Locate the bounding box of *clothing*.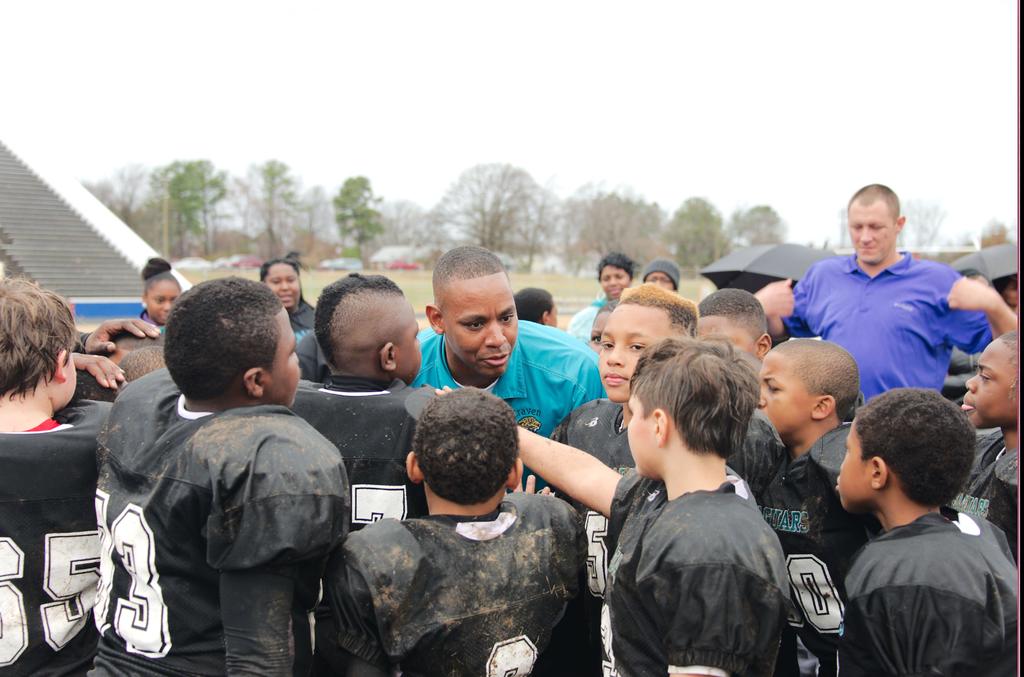
Bounding box: {"x1": 88, "y1": 340, "x2": 355, "y2": 676}.
